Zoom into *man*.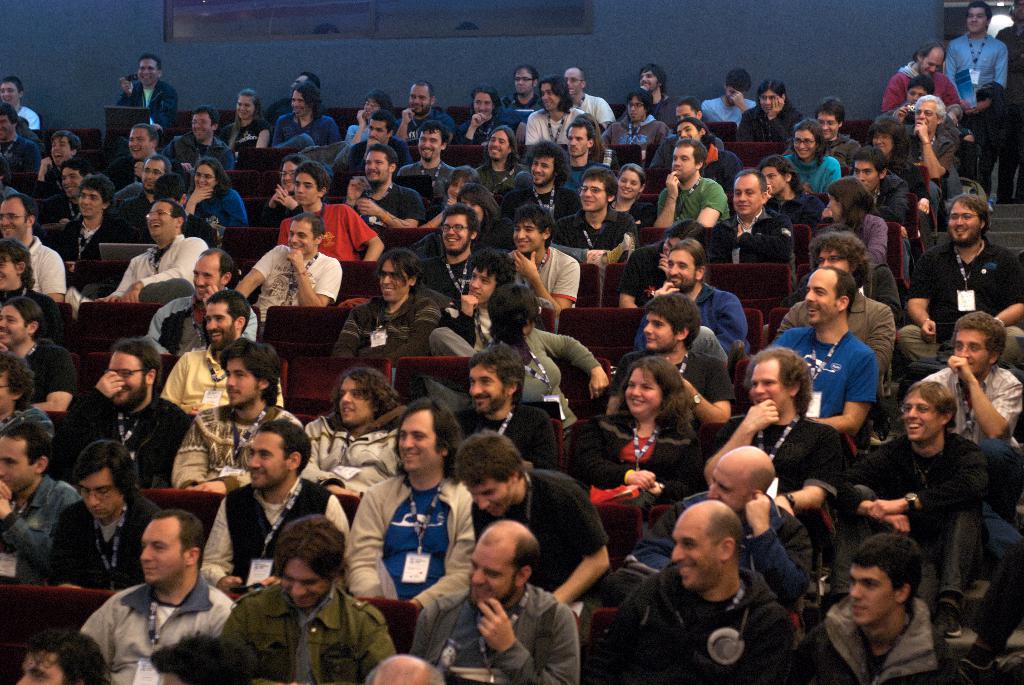
Zoom target: [x1=102, y1=123, x2=169, y2=192].
